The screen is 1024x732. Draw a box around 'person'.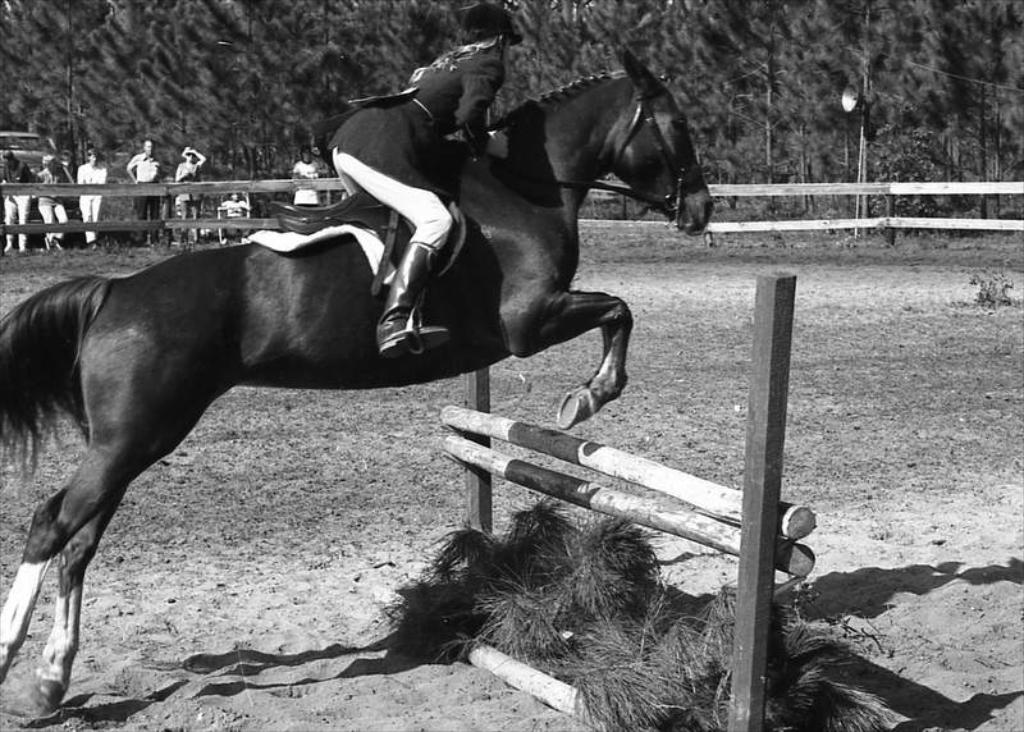
173 145 202 234.
